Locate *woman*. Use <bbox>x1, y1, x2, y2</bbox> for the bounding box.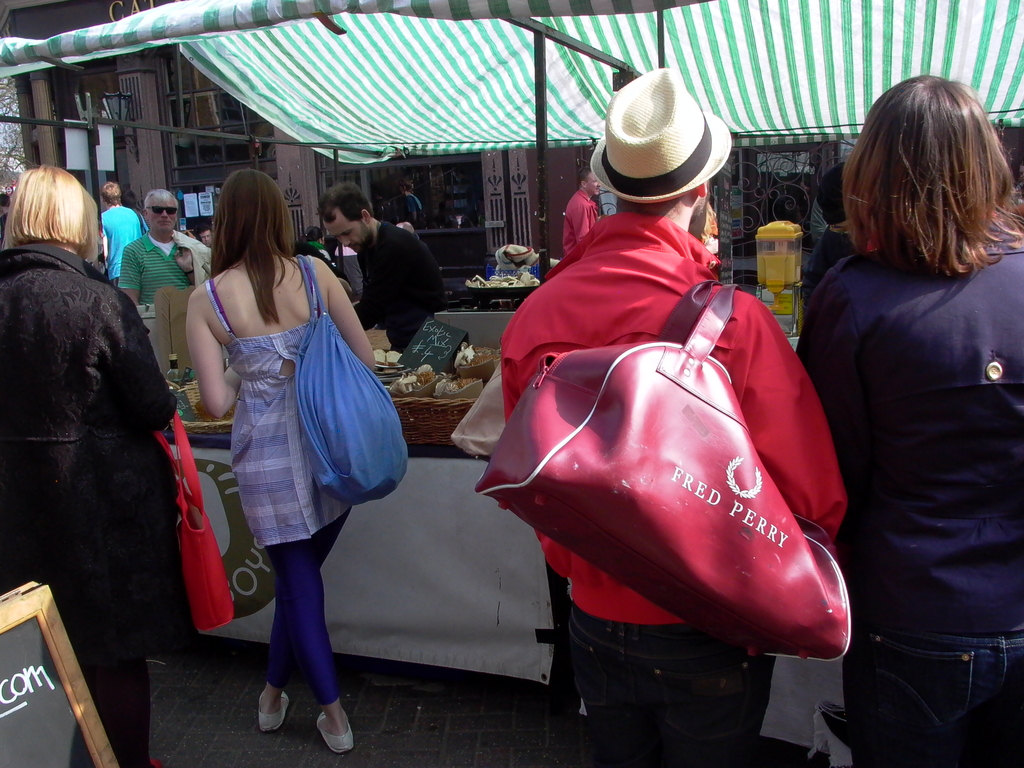
<bbox>790, 60, 1021, 767</bbox>.
